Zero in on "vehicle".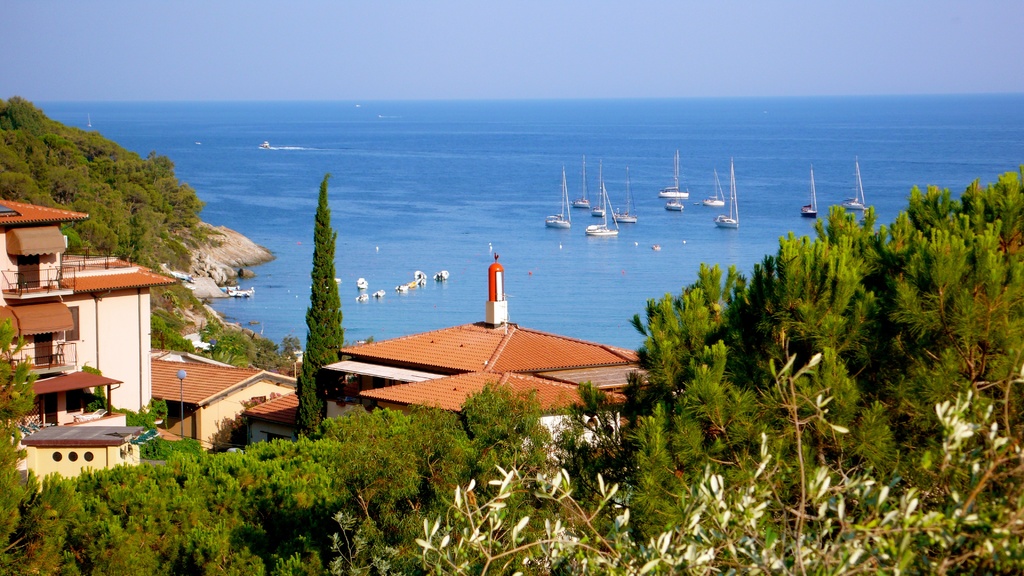
Zeroed in: 371 289 385 298.
